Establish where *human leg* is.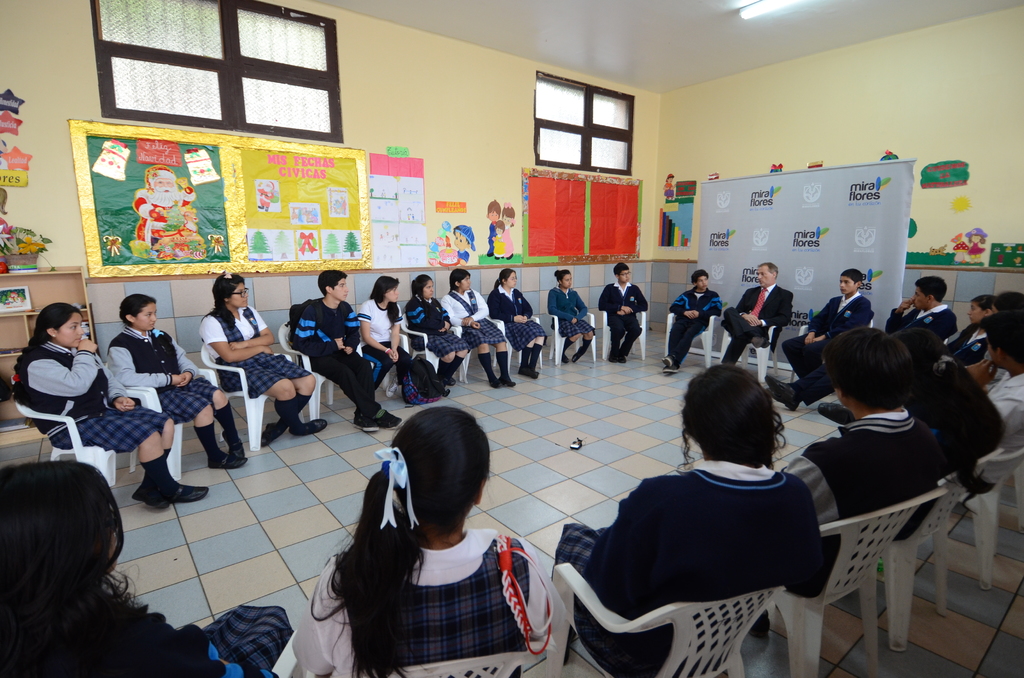
Established at BBox(47, 417, 210, 501).
